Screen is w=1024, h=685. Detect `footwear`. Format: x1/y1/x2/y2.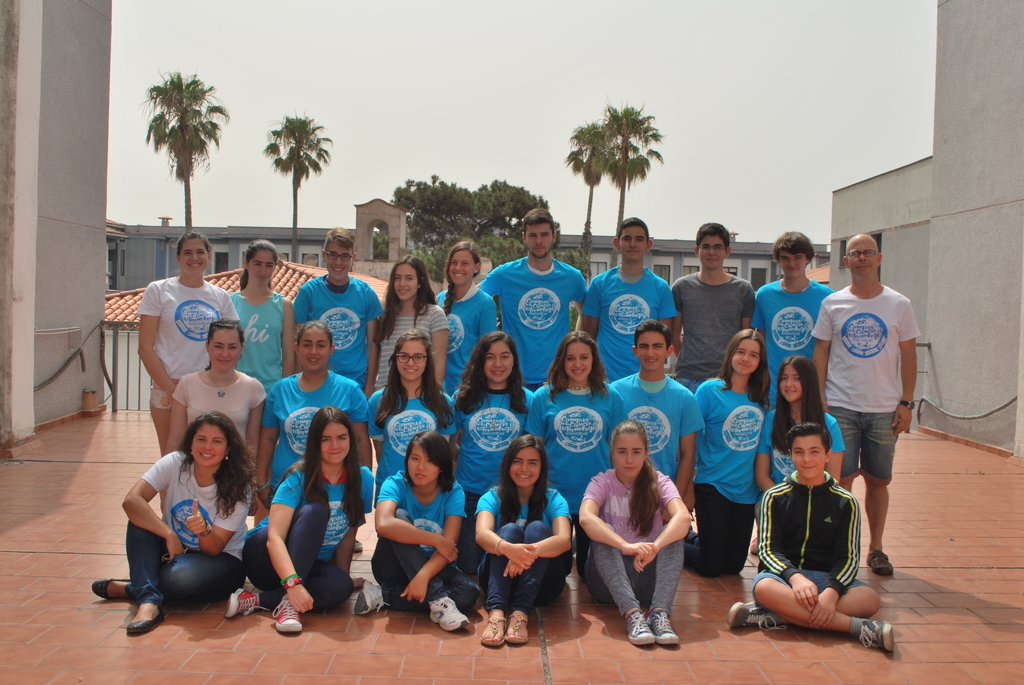
92/574/130/602.
